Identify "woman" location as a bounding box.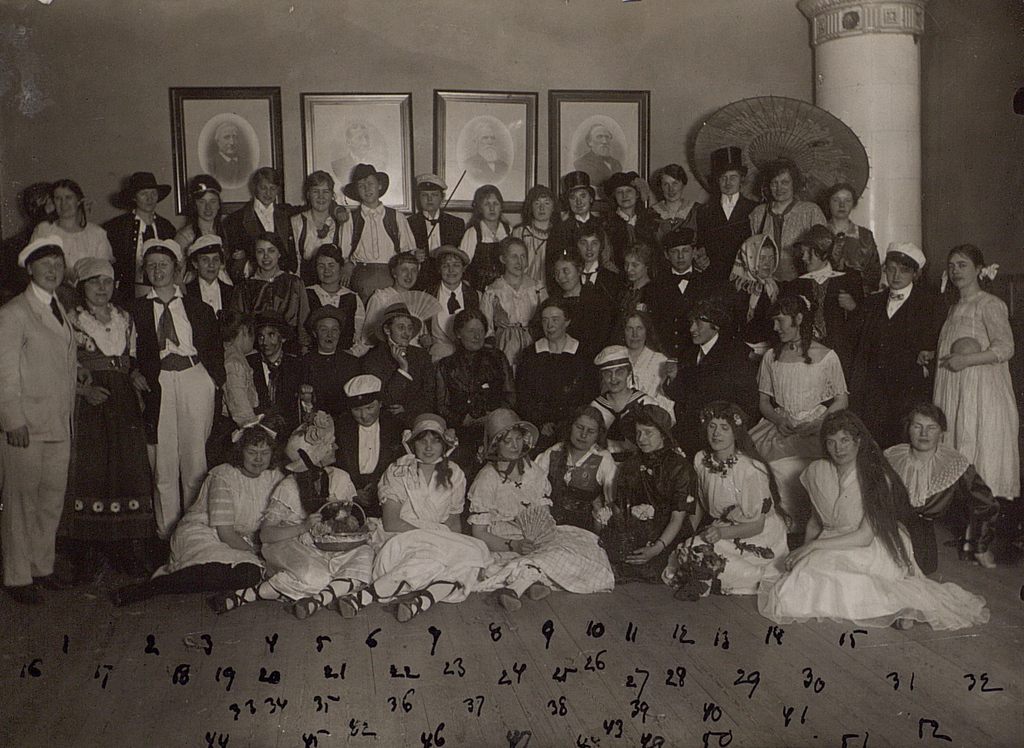
x1=532 y1=405 x2=617 y2=547.
